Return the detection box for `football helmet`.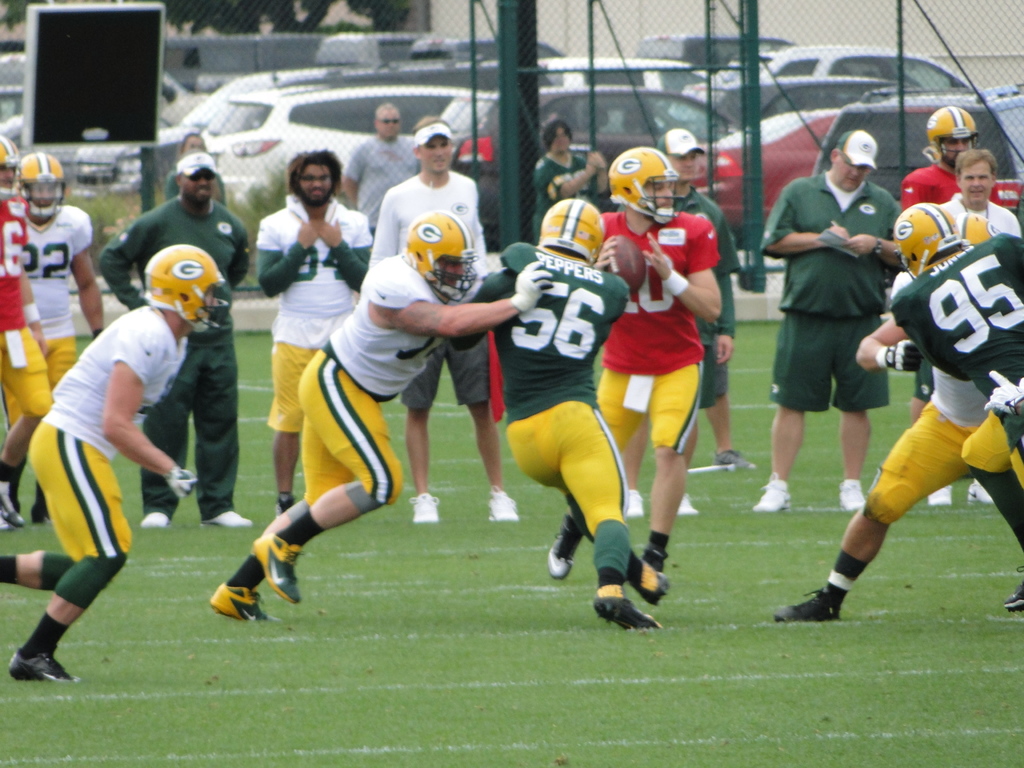
locate(0, 130, 35, 198).
